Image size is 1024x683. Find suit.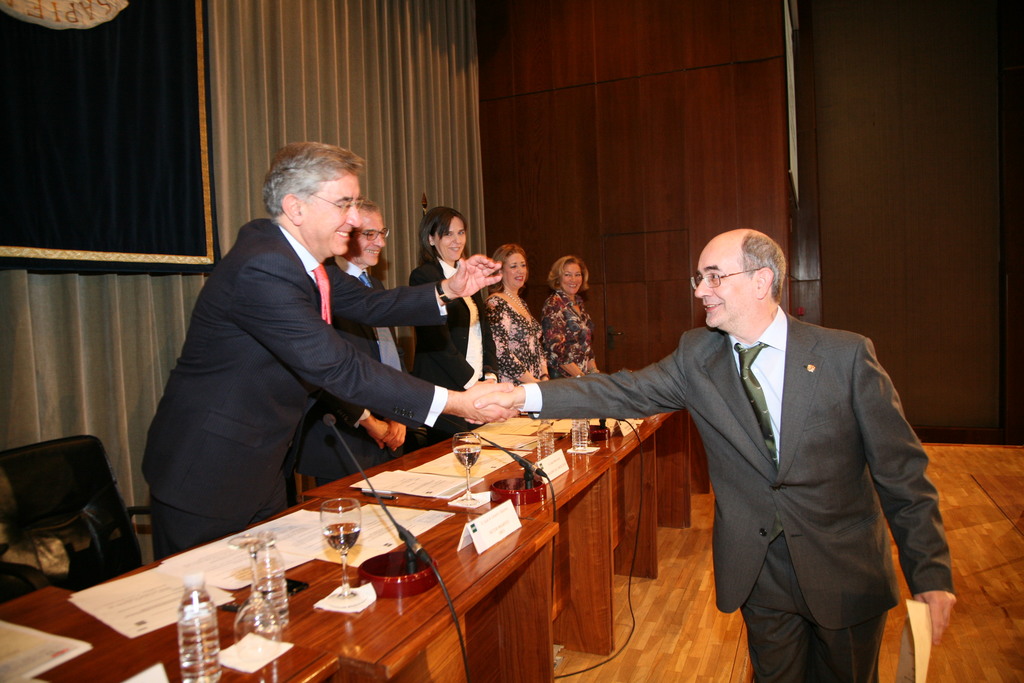
BBox(135, 171, 483, 542).
